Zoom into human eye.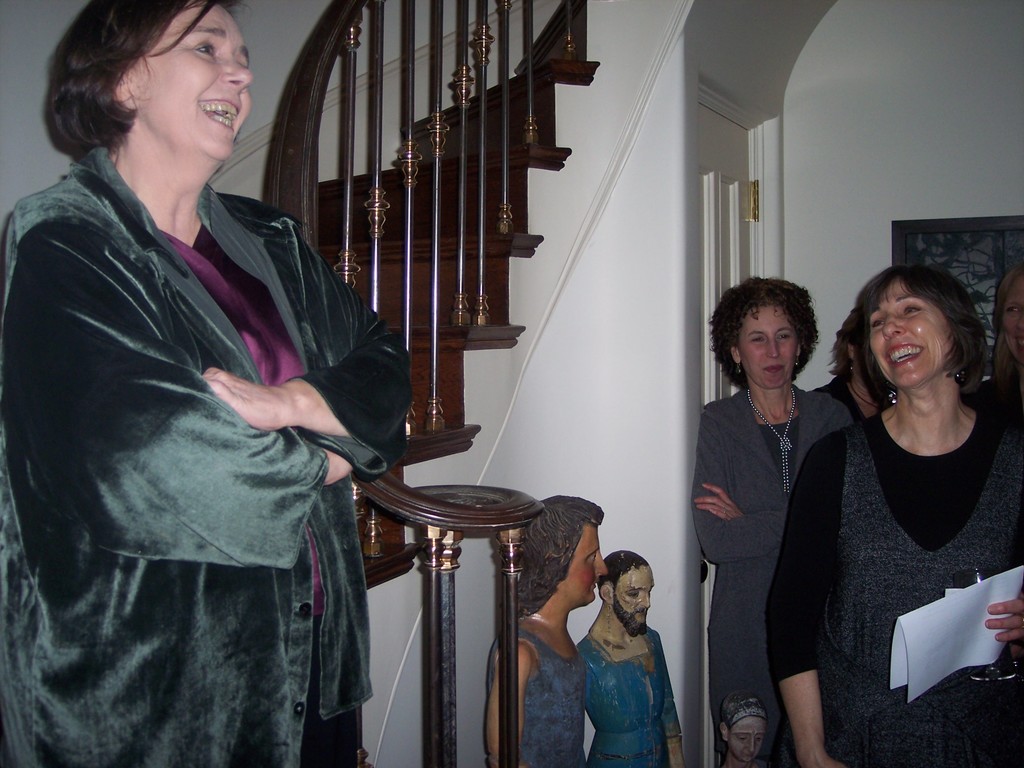
Zoom target: (868, 315, 884, 332).
